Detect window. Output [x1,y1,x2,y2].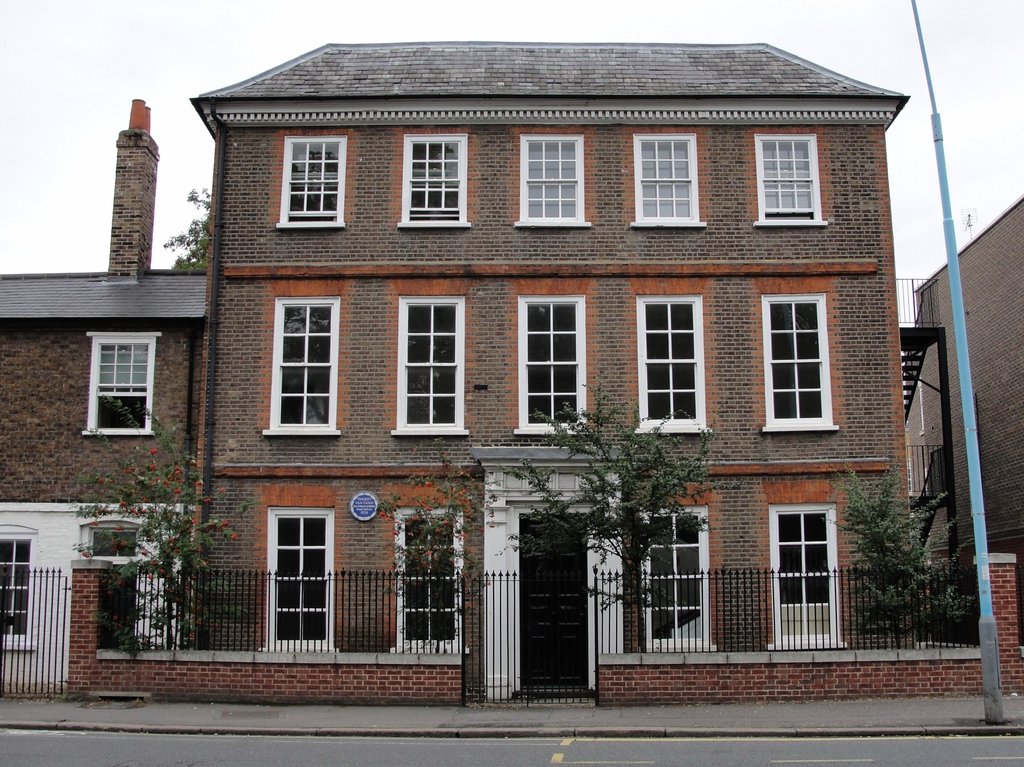
[759,292,840,434].
